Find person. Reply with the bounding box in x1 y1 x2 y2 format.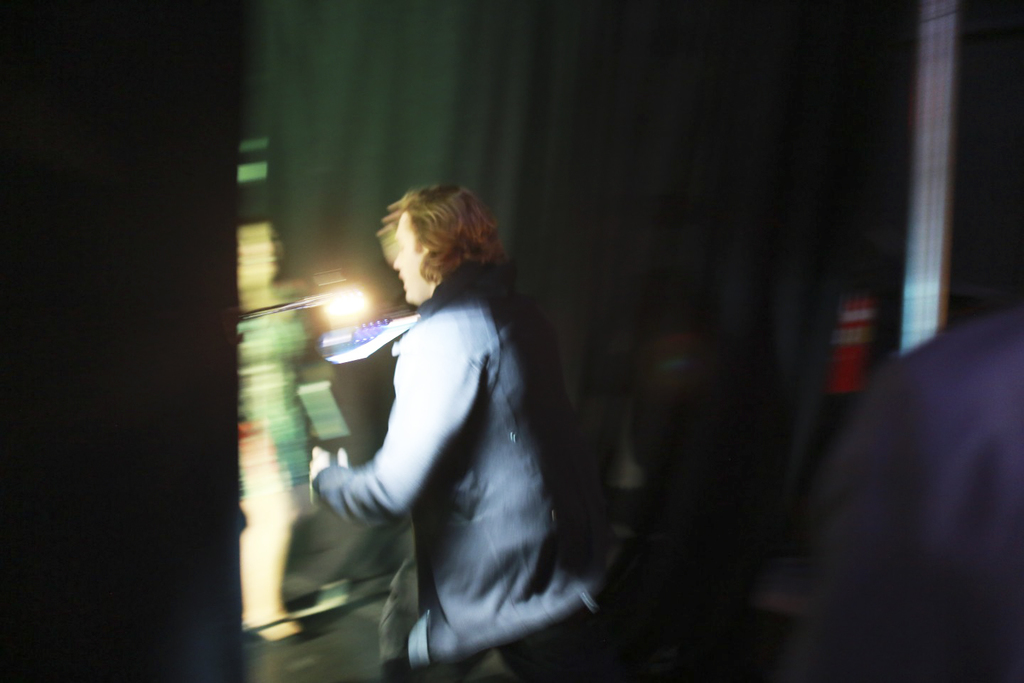
268 168 674 665.
